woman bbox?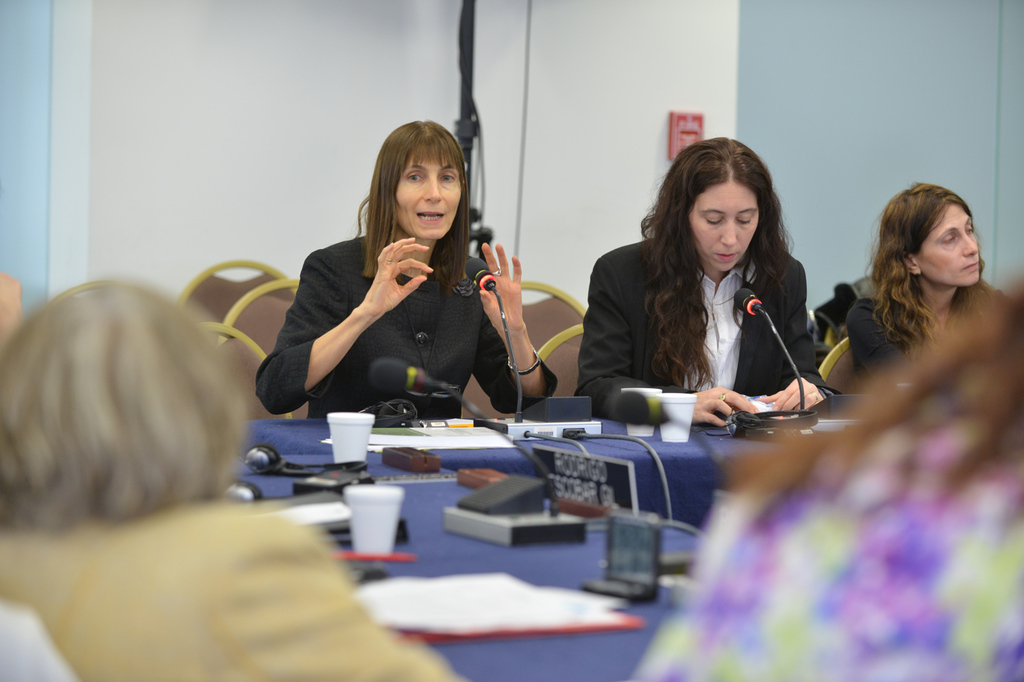
bbox=(0, 283, 470, 681)
